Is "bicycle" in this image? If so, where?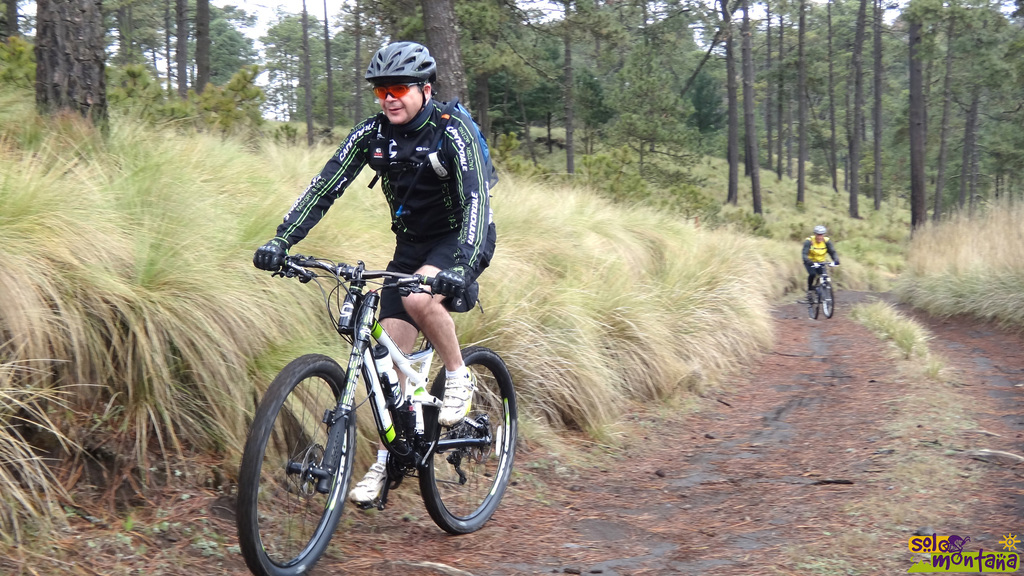
Yes, at box=[799, 257, 843, 326].
